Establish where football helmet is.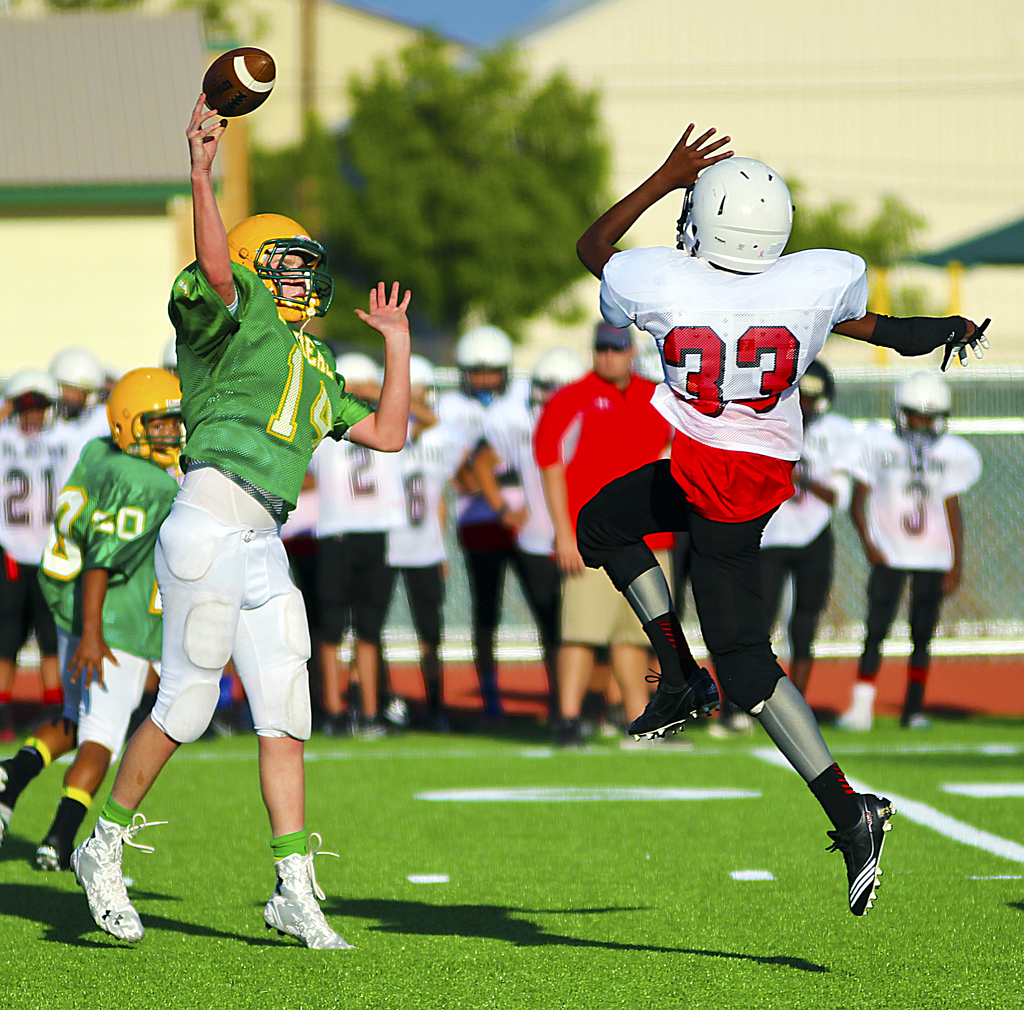
Established at [x1=333, y1=357, x2=383, y2=387].
